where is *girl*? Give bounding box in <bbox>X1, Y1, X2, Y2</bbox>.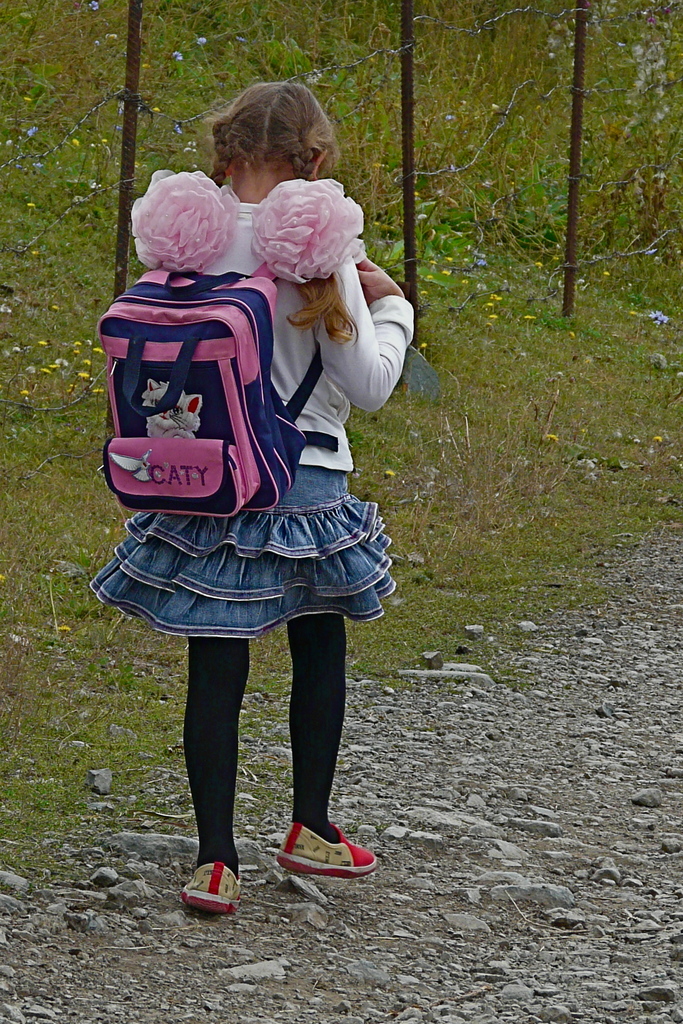
<bbox>87, 77, 410, 917</bbox>.
